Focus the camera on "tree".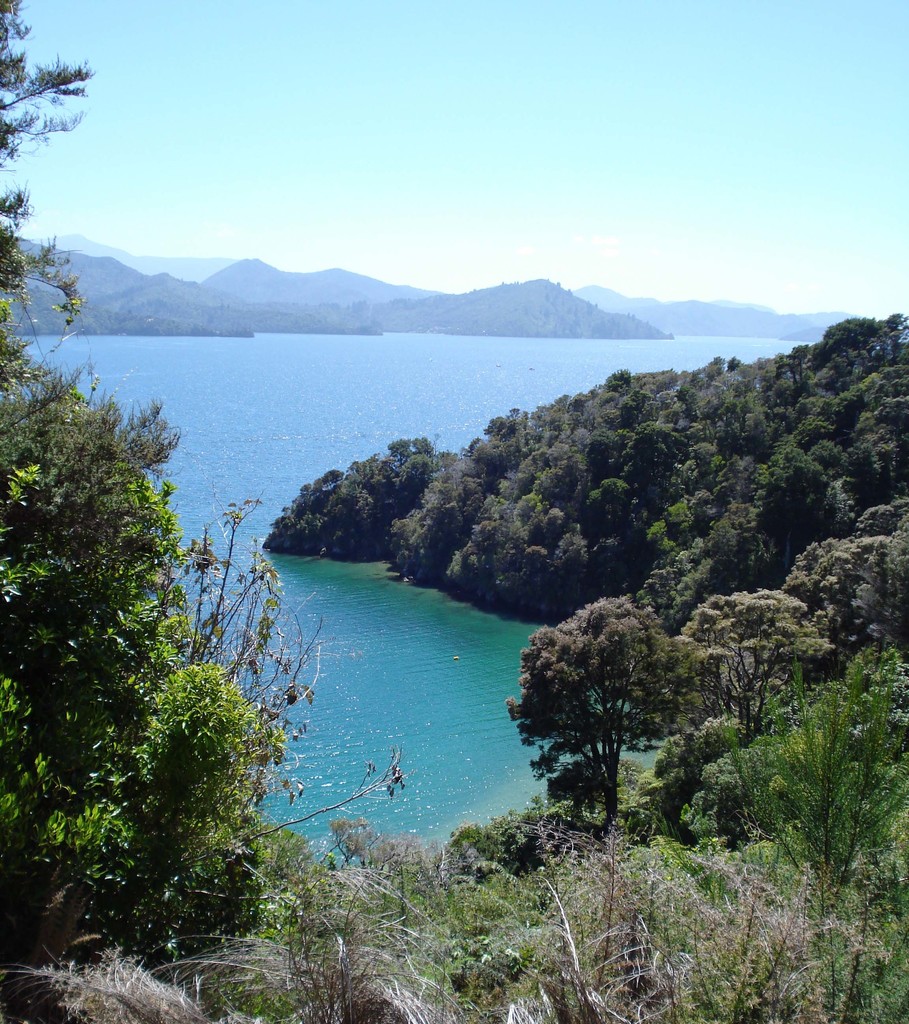
Focus region: bbox(269, 467, 383, 549).
